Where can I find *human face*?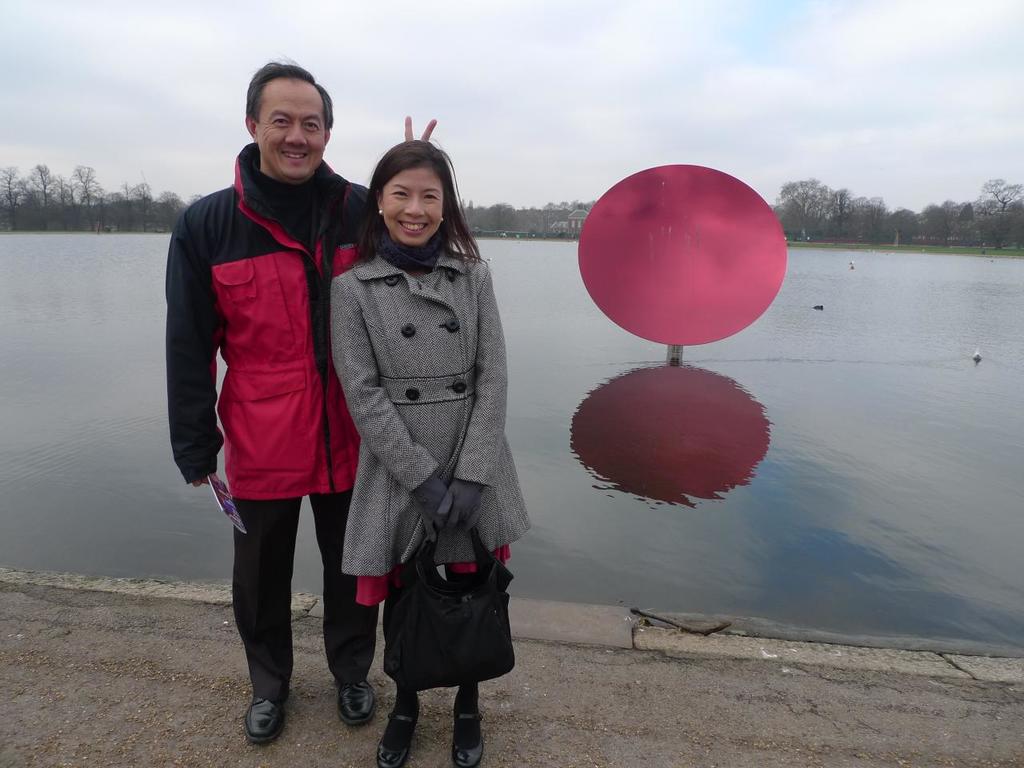
You can find it at box(382, 168, 443, 244).
